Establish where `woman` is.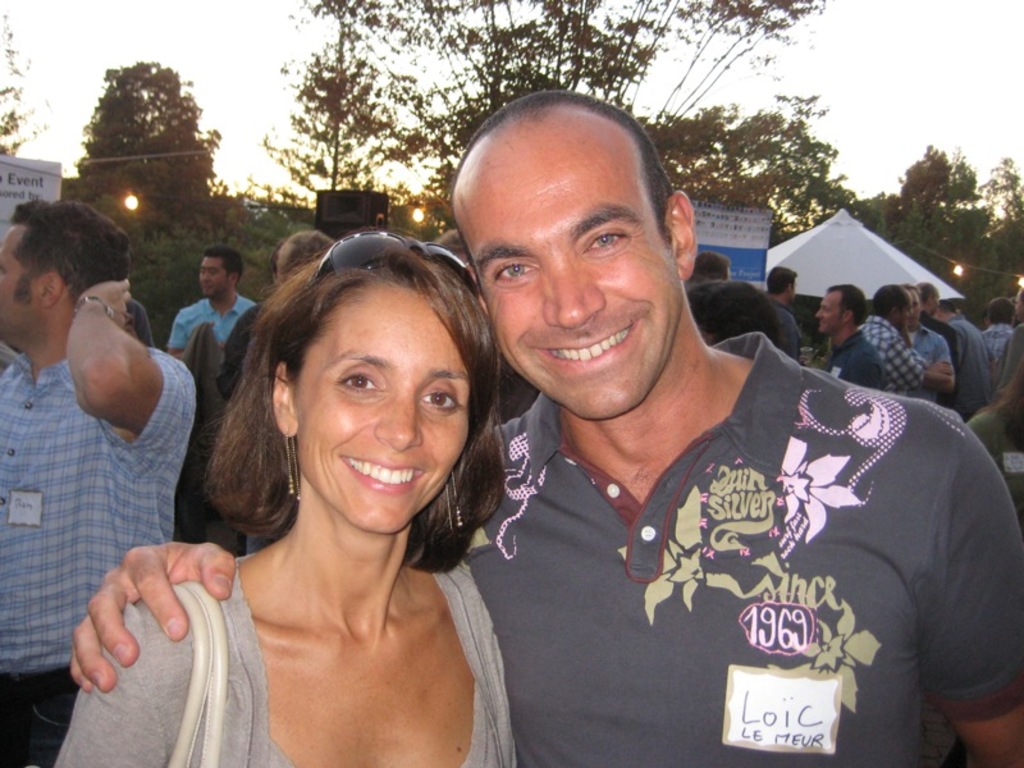
Established at 127, 221, 541, 753.
